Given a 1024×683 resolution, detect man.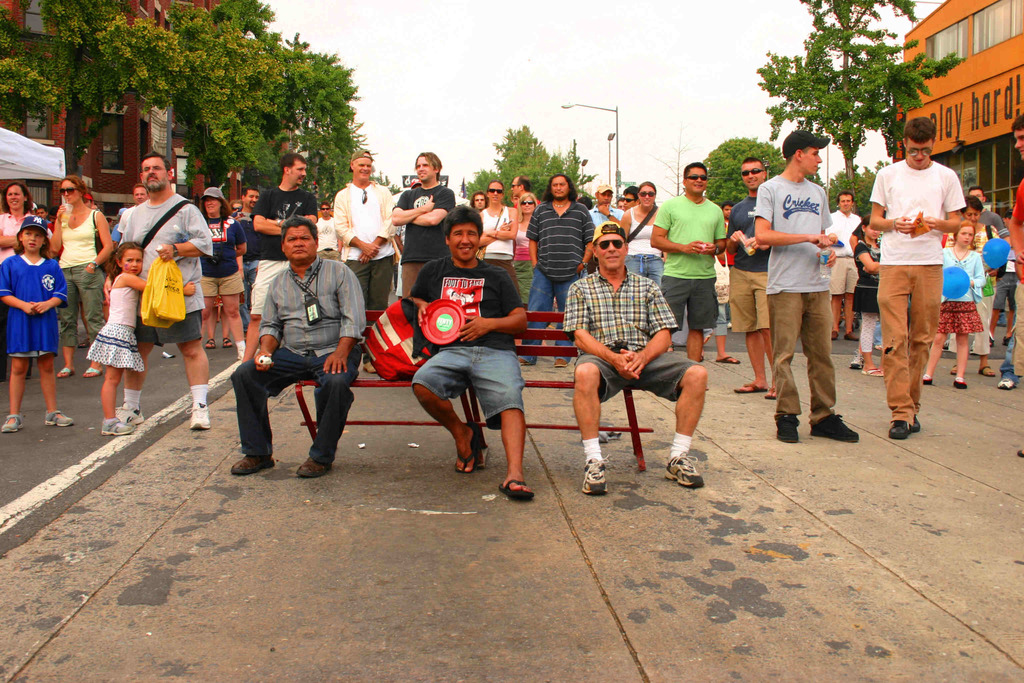
<bbox>509, 174, 543, 211</bbox>.
